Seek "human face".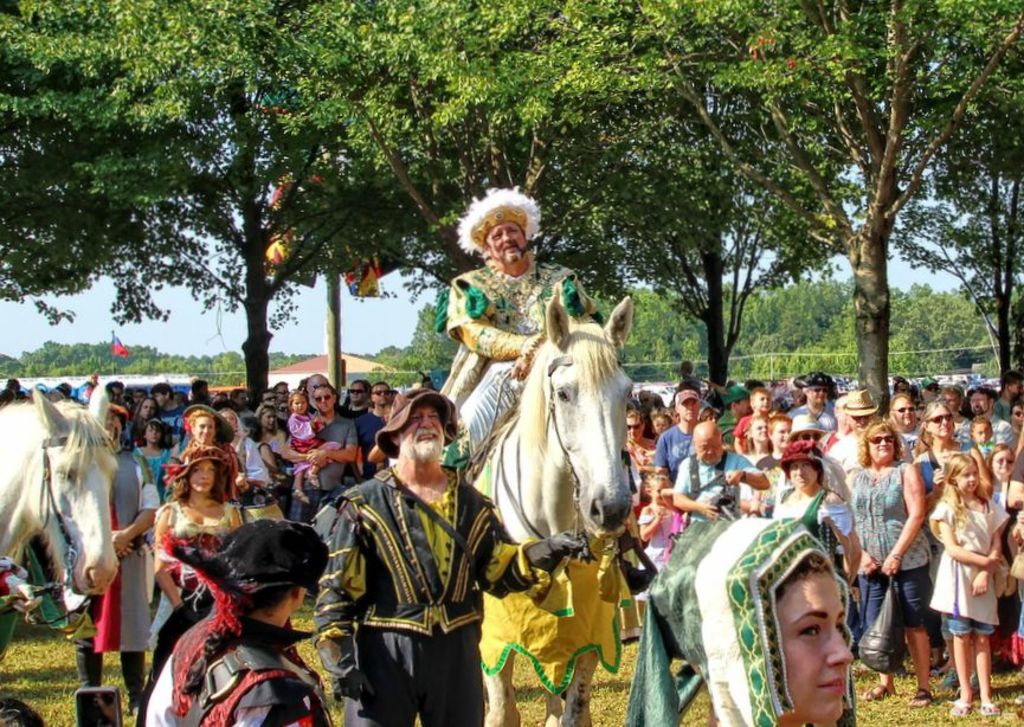
(191,455,221,495).
